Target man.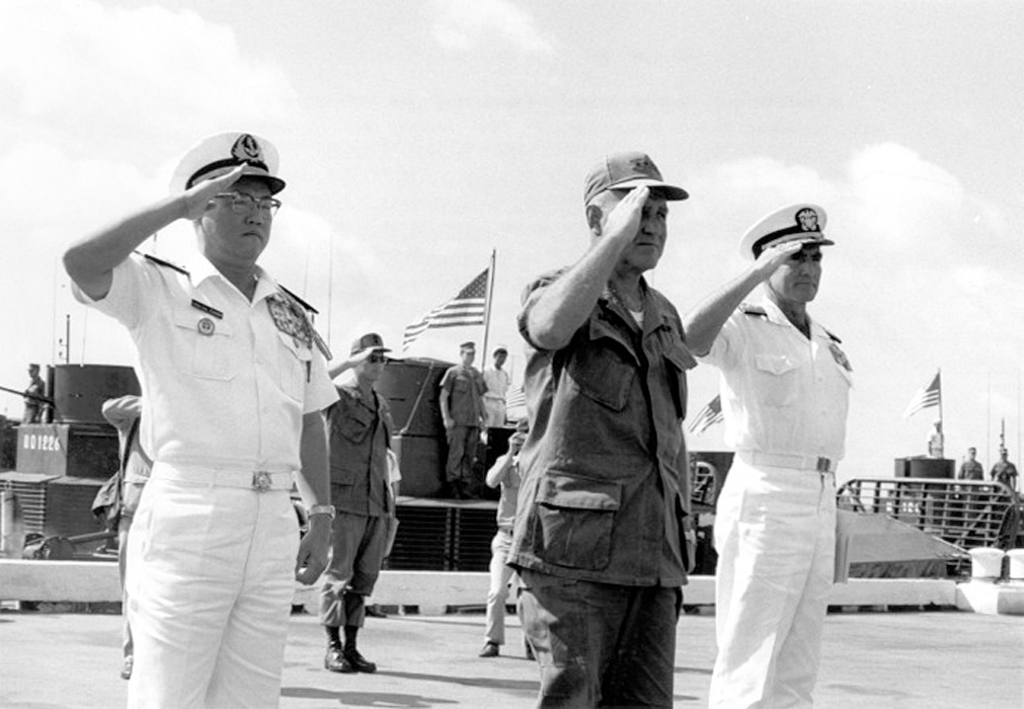
Target region: 19/361/49/423.
